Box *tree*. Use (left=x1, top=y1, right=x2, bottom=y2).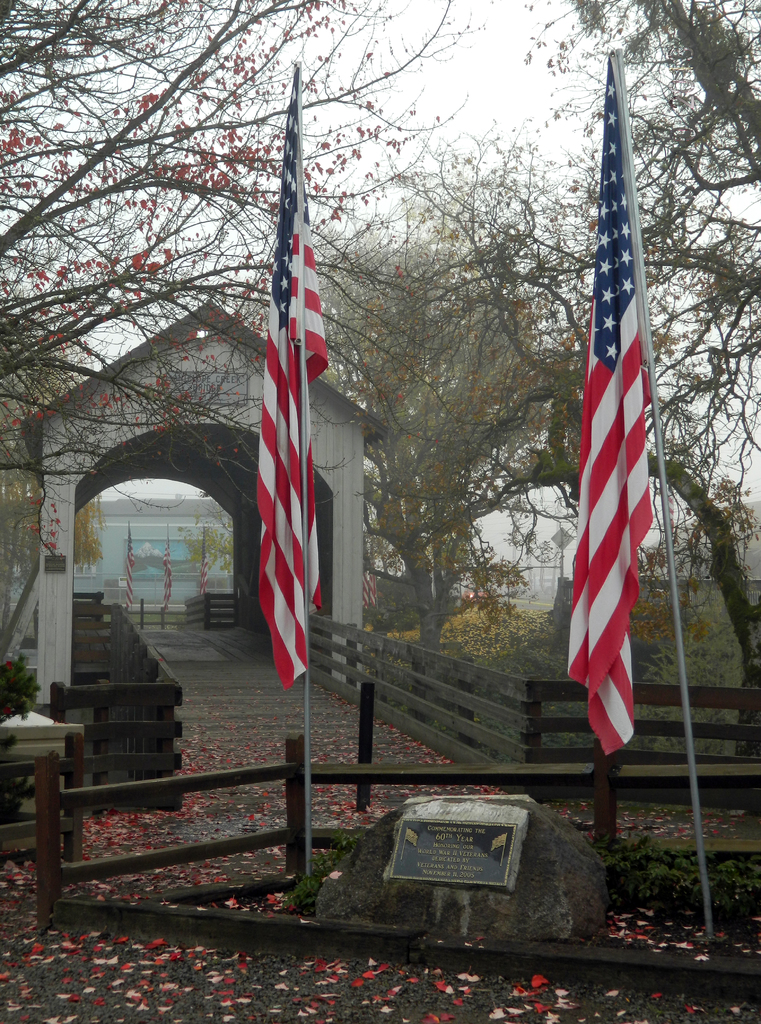
(left=502, top=0, right=760, bottom=728).
